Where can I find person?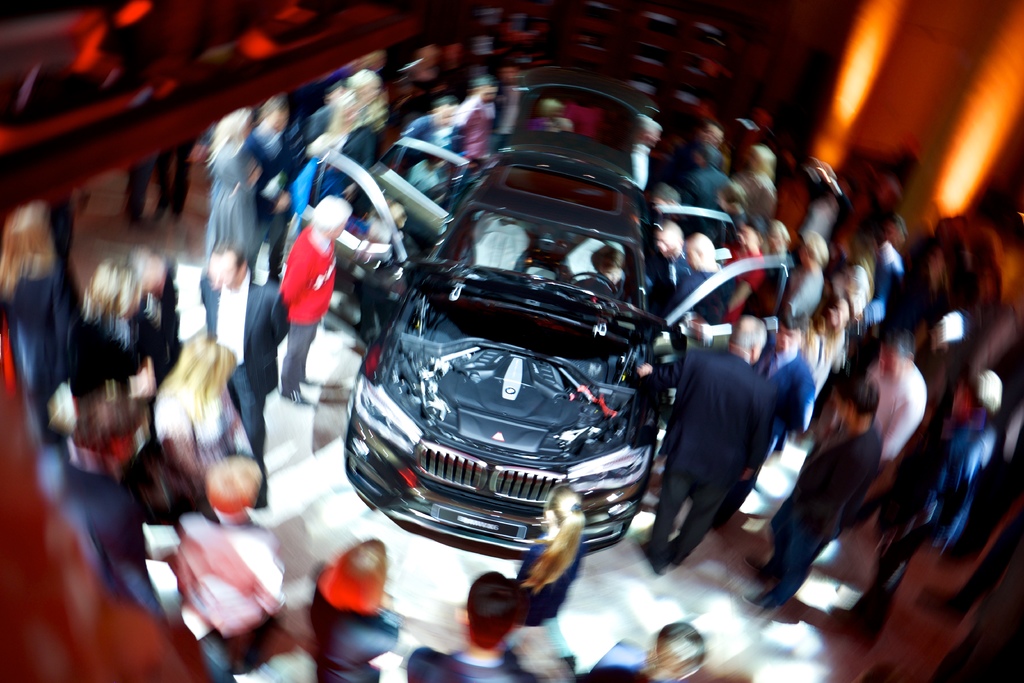
You can find it at bbox=(261, 162, 347, 413).
